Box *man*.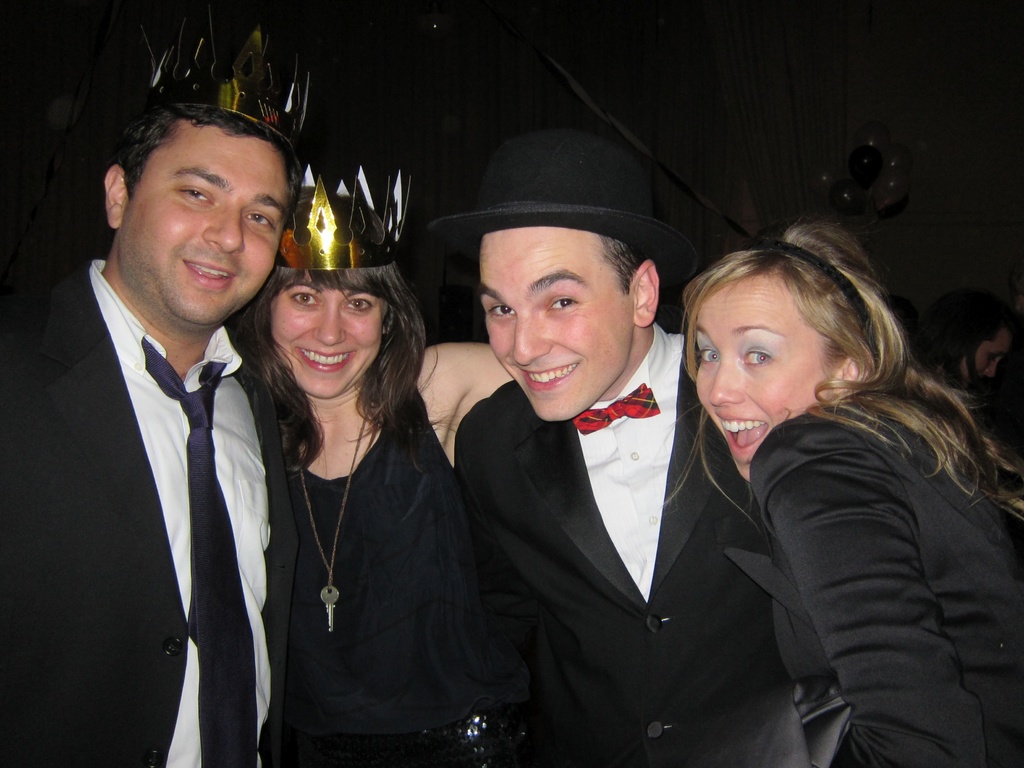
(420, 129, 854, 767).
